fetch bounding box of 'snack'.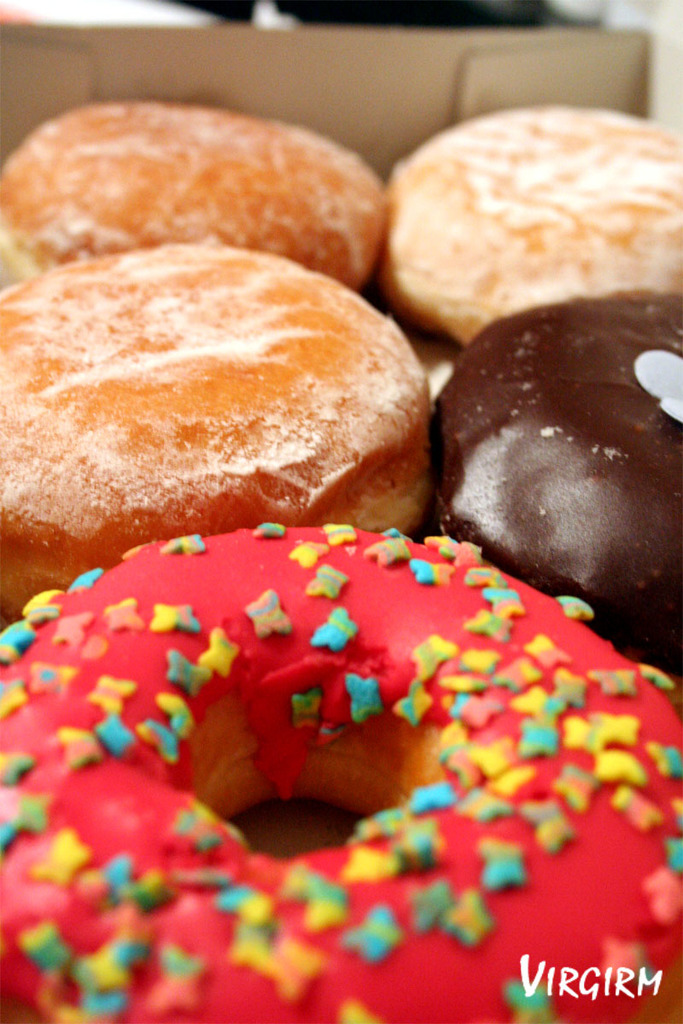
Bbox: (384, 96, 682, 355).
